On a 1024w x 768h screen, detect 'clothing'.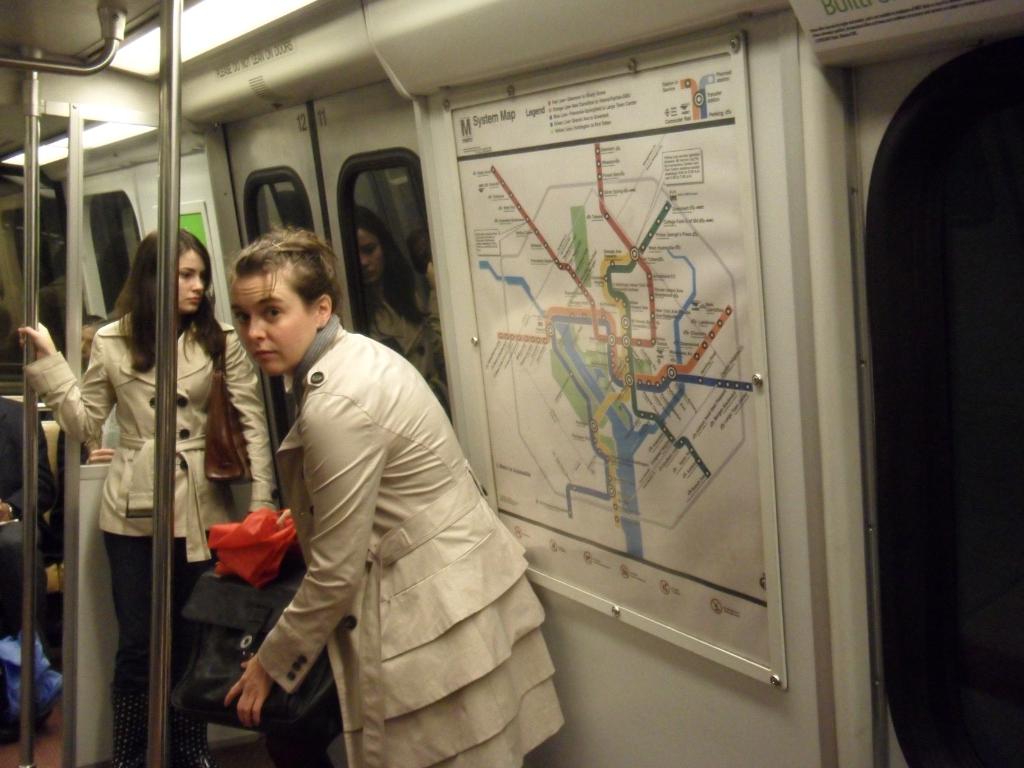
box(25, 315, 276, 767).
